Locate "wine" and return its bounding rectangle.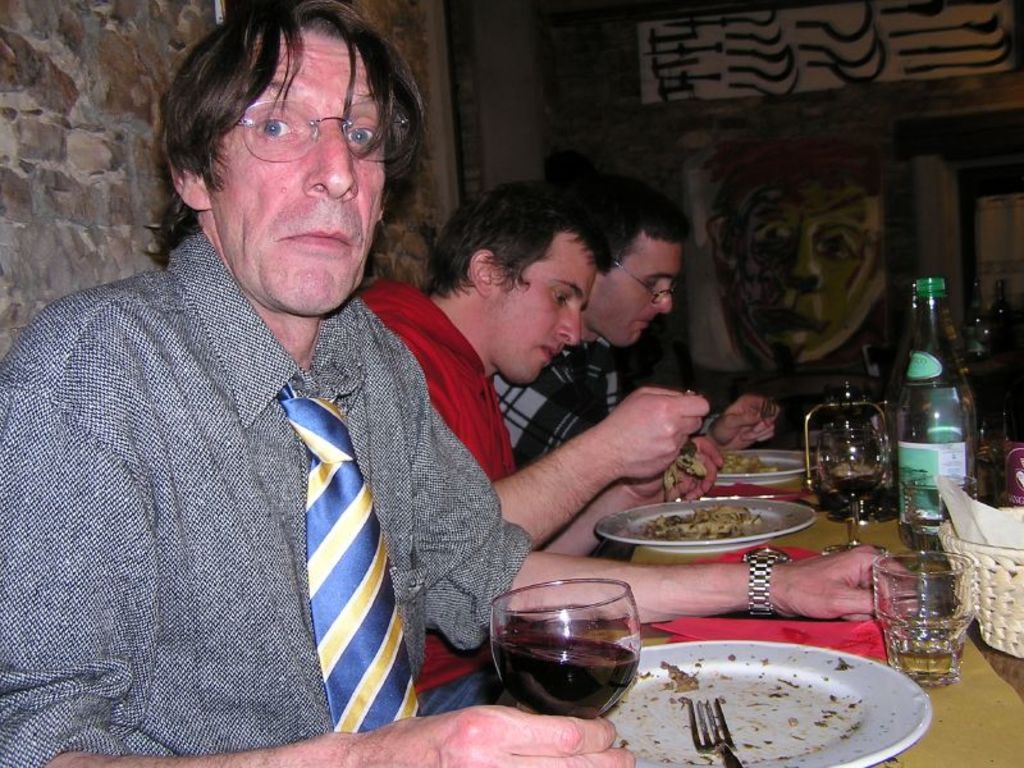
814 393 899 529.
